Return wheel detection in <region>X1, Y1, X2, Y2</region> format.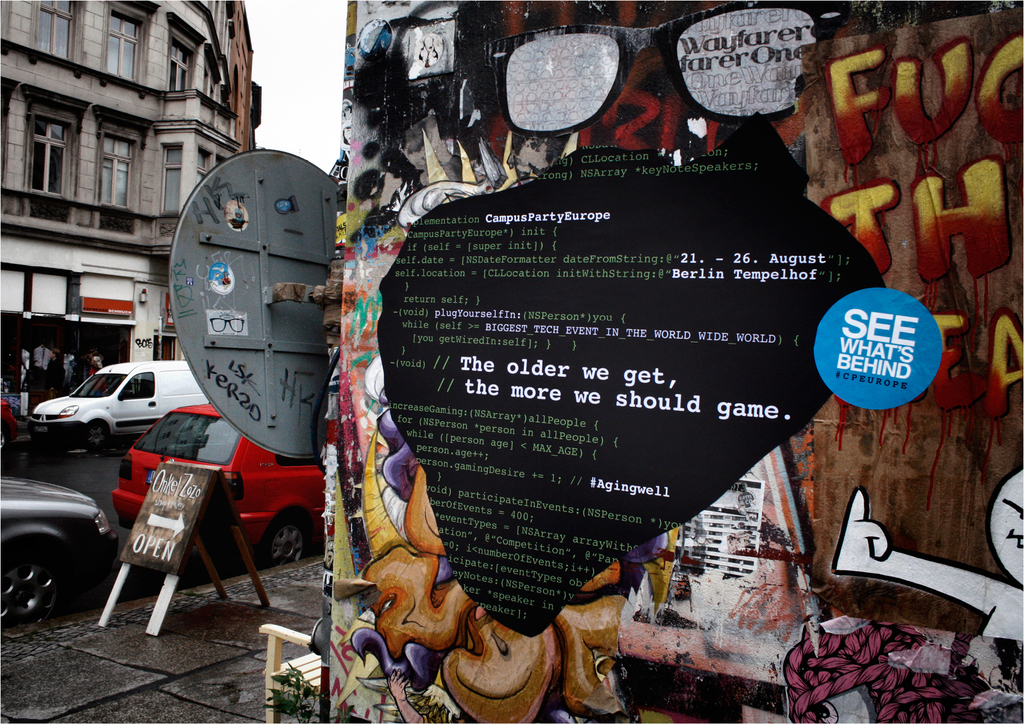
<region>255, 508, 314, 570</region>.
